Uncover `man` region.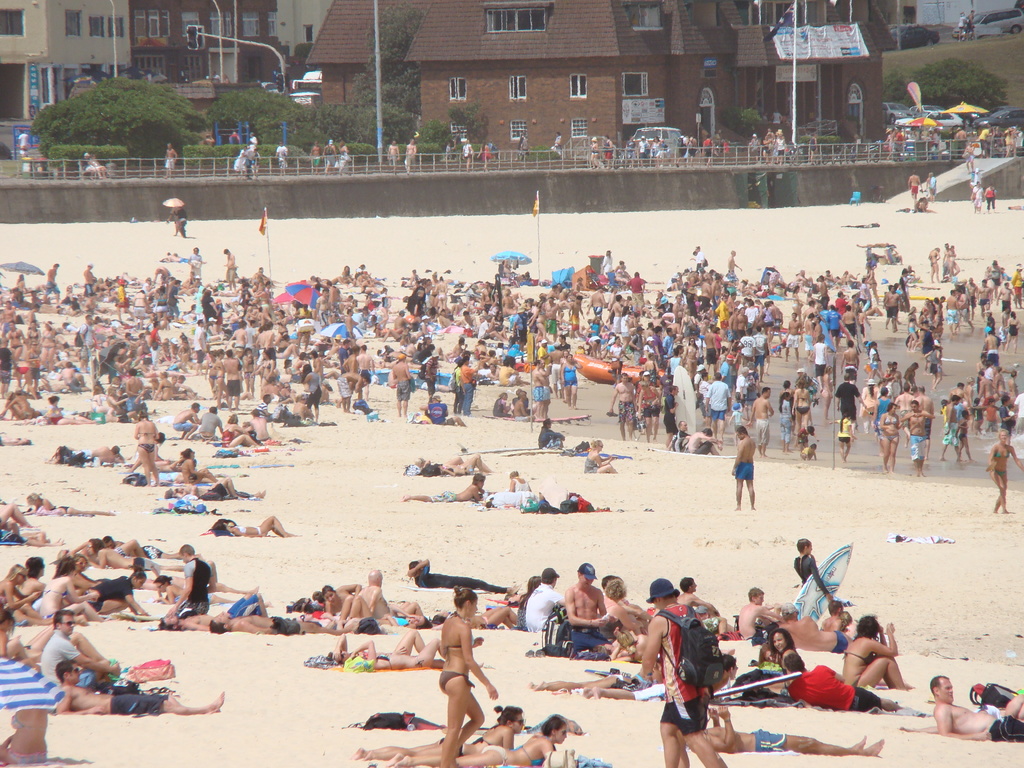
Uncovered: l=783, t=312, r=803, b=364.
